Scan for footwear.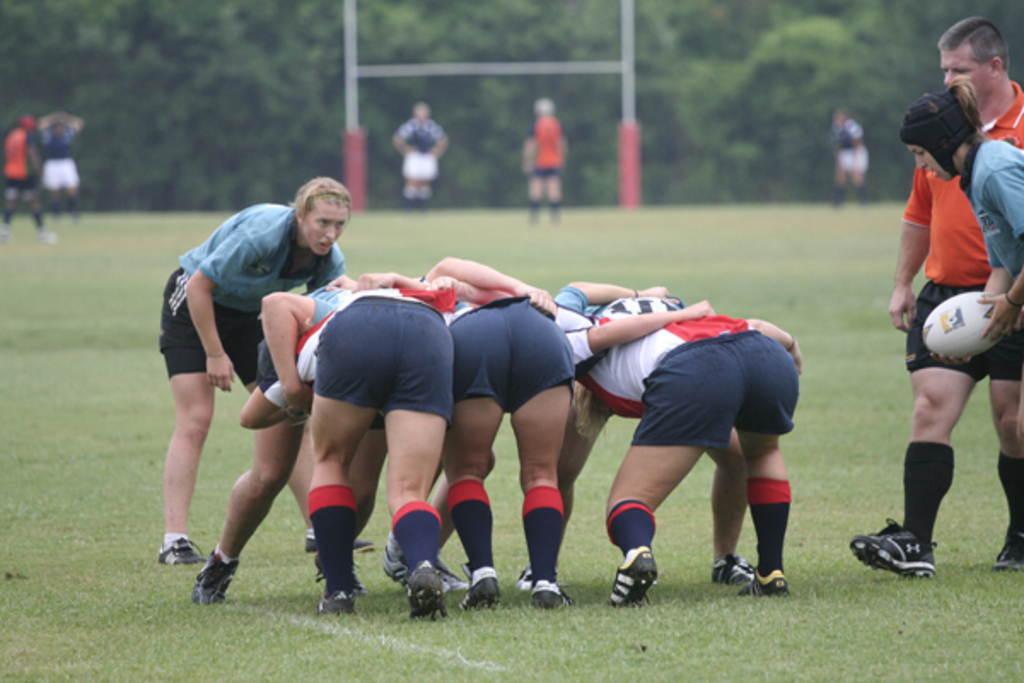
Scan result: rect(317, 587, 355, 615).
